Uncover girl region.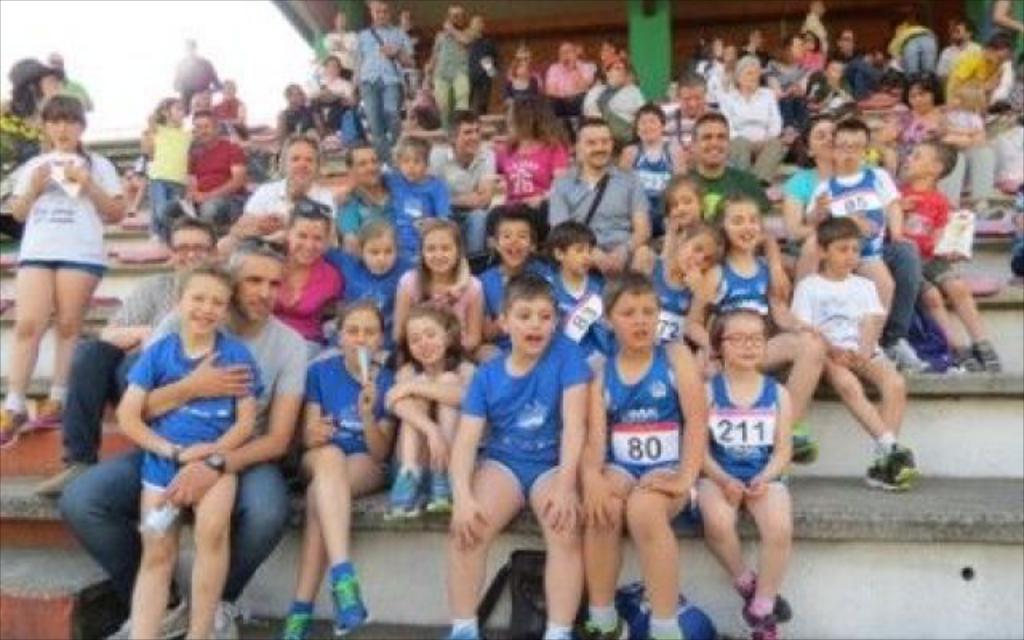
Uncovered: box=[480, 90, 571, 243].
